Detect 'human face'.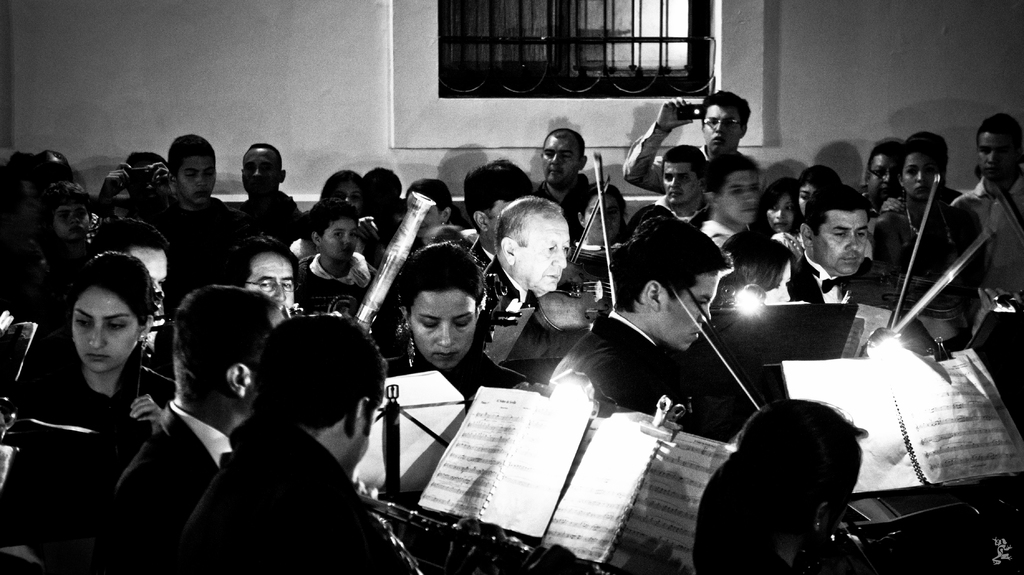
Detected at 401 288 473 363.
